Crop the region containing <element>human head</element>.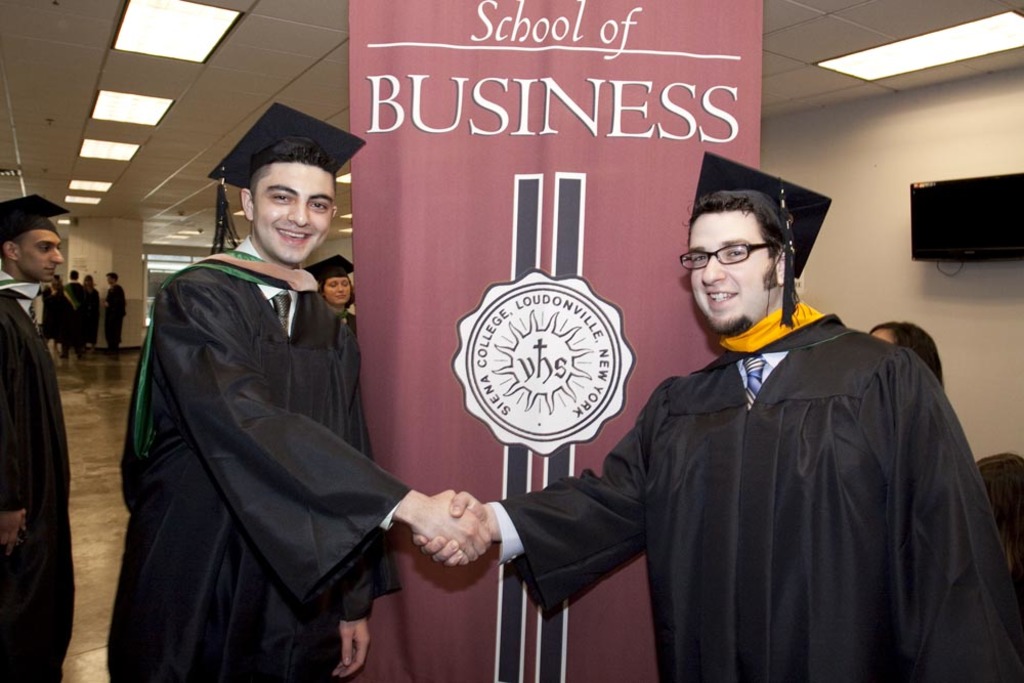
Crop region: Rect(868, 319, 943, 383).
